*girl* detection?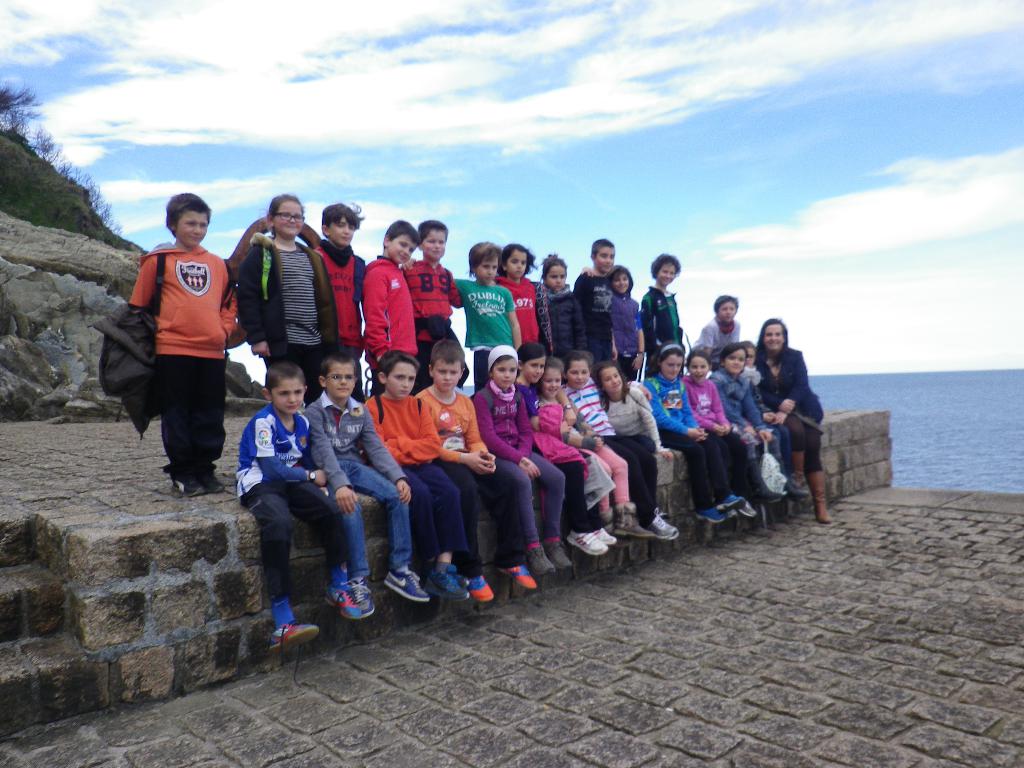
x1=562 y1=352 x2=654 y2=537
